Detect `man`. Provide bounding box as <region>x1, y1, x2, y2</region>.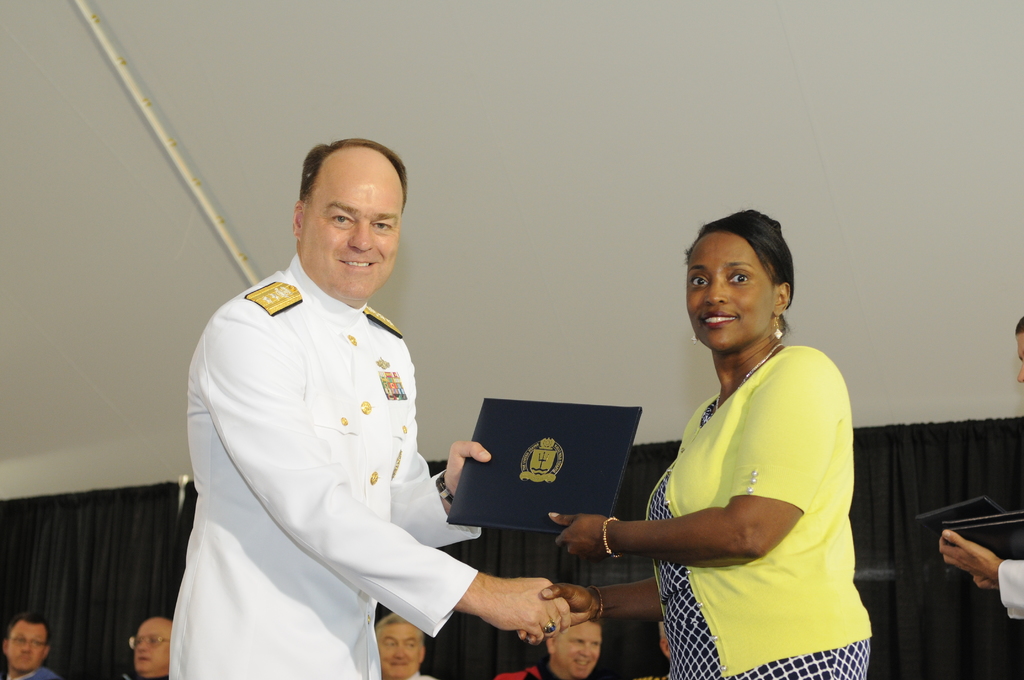
<region>0, 610, 63, 679</region>.
